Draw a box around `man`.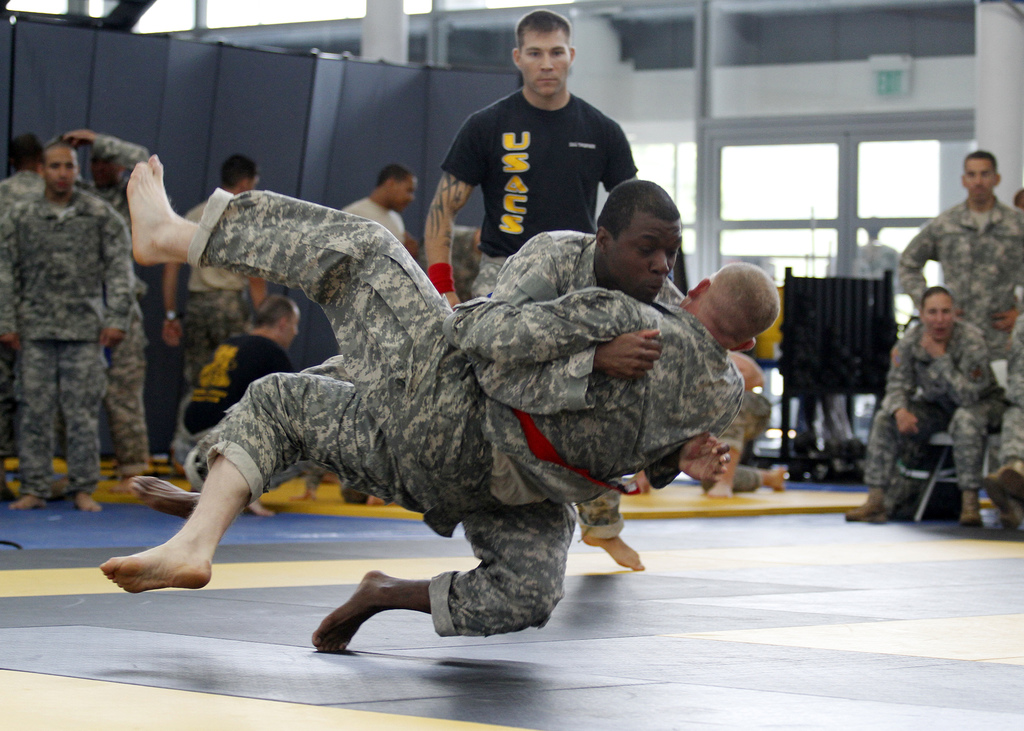
(x1=986, y1=294, x2=1023, y2=532).
